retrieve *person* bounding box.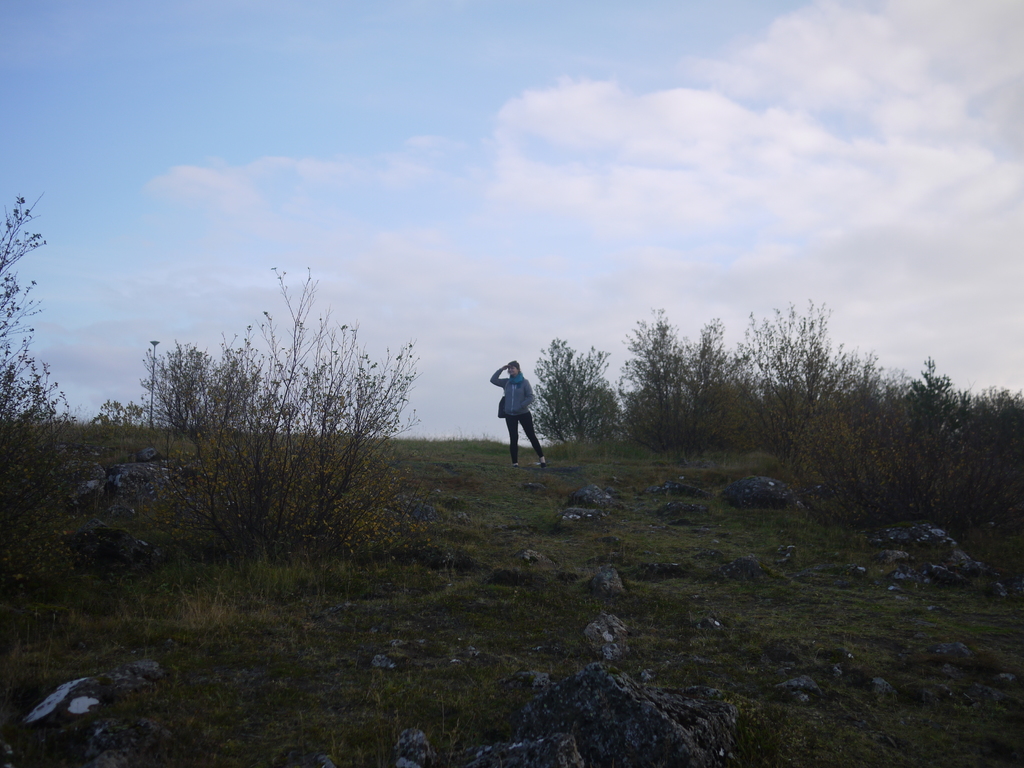
Bounding box: region(486, 358, 549, 465).
